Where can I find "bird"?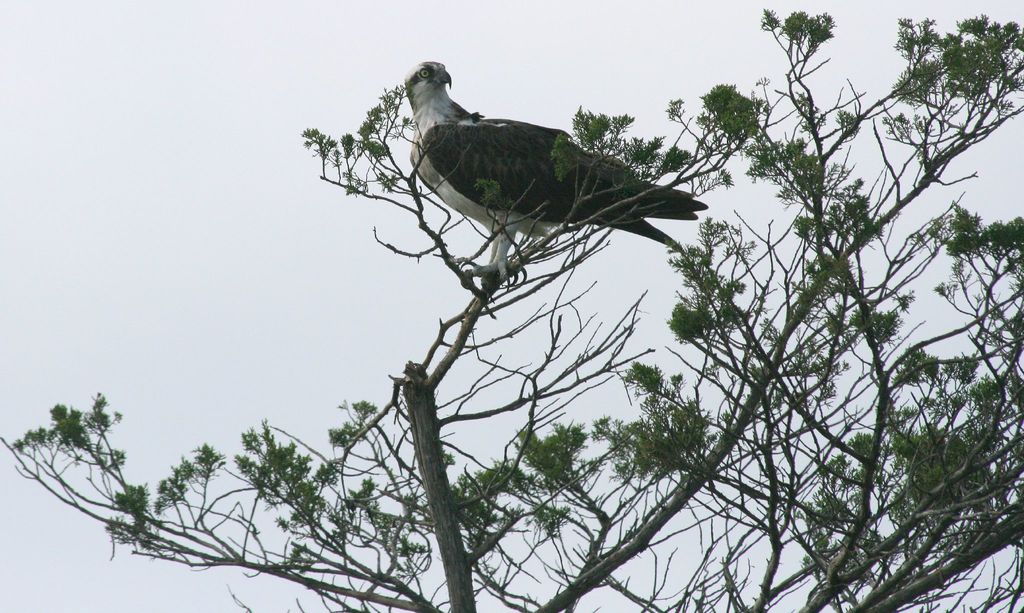
You can find it at [x1=397, y1=61, x2=719, y2=301].
